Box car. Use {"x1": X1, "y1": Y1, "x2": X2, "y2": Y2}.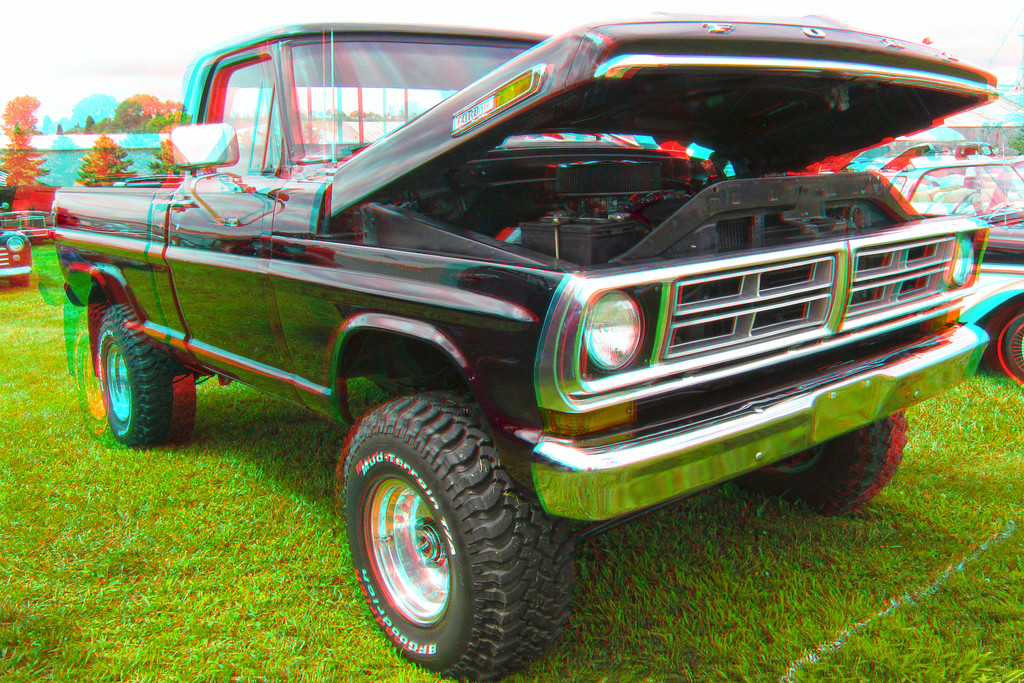
{"x1": 0, "y1": 234, "x2": 31, "y2": 290}.
